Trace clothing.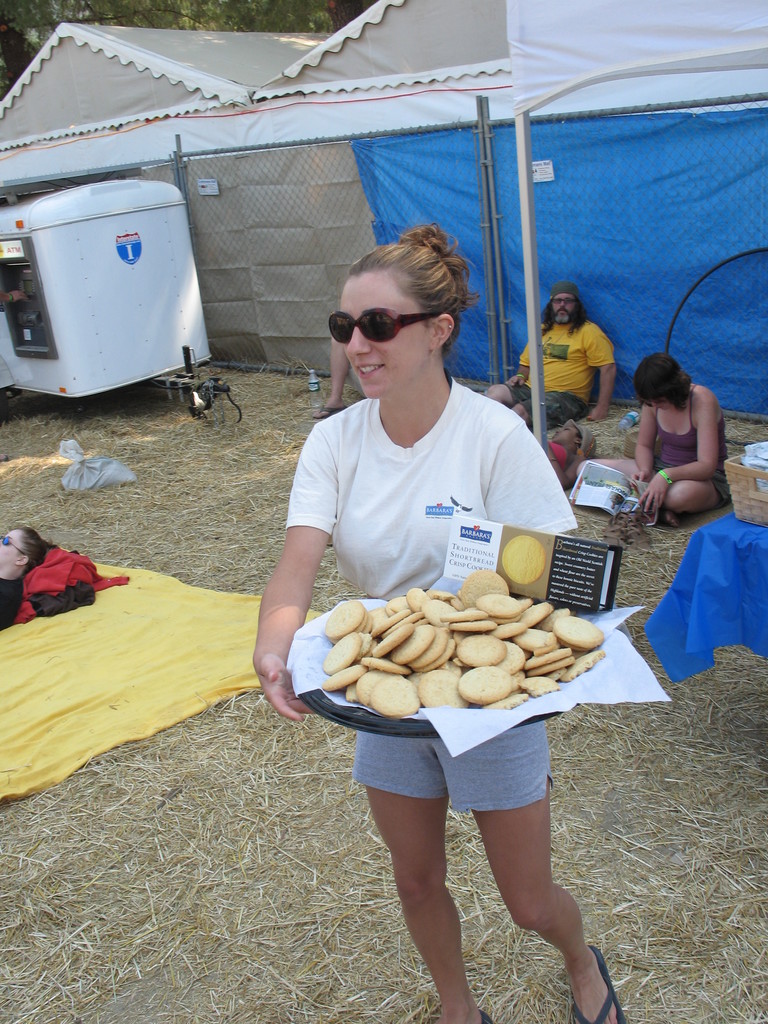
Traced to select_region(490, 317, 613, 424).
